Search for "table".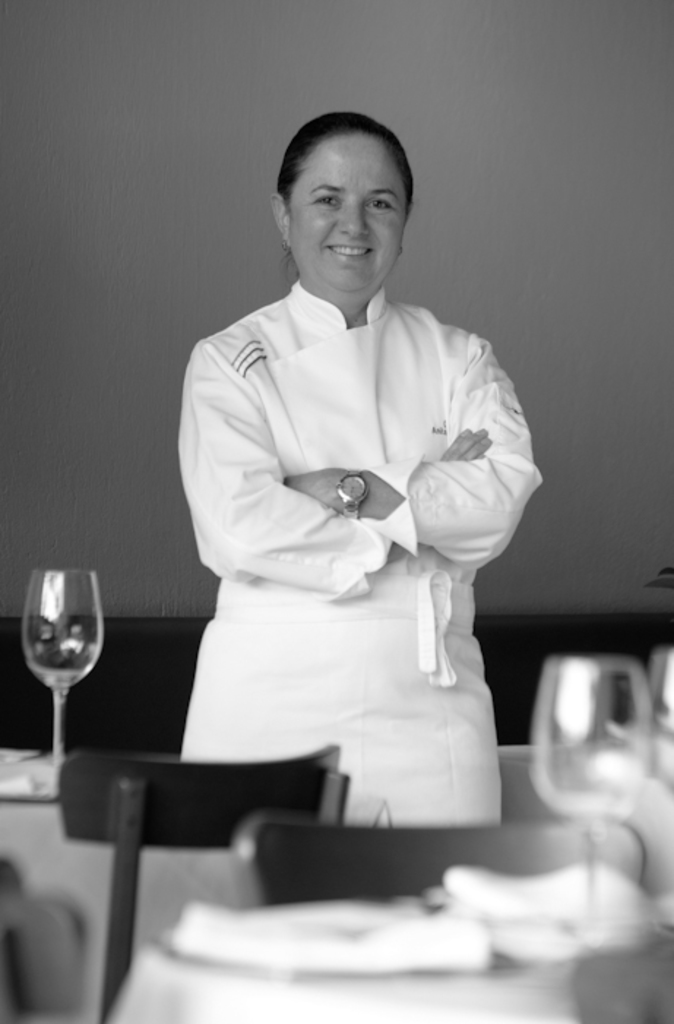
Found at box=[107, 873, 673, 1023].
